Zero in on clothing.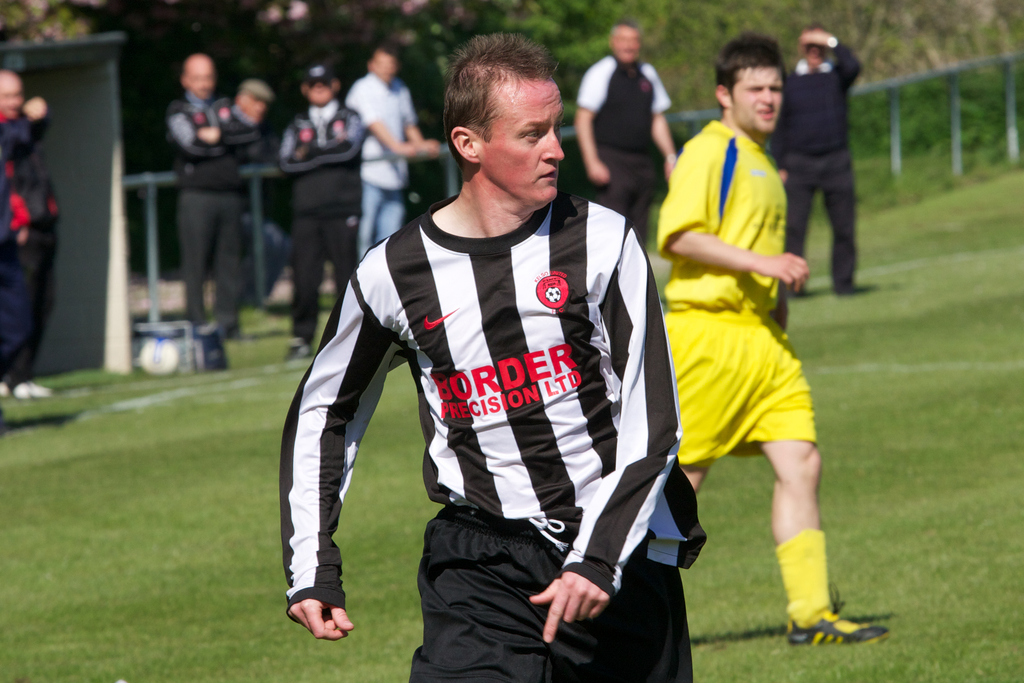
Zeroed in: l=284, t=94, r=374, b=334.
